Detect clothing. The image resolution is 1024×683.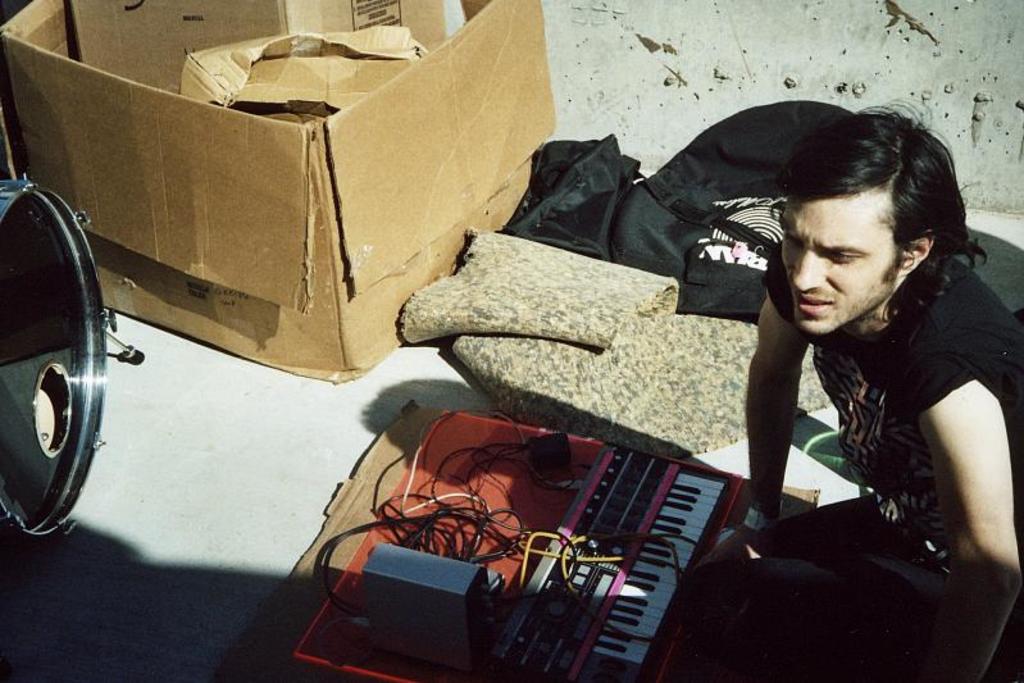
<region>760, 251, 1020, 568</region>.
